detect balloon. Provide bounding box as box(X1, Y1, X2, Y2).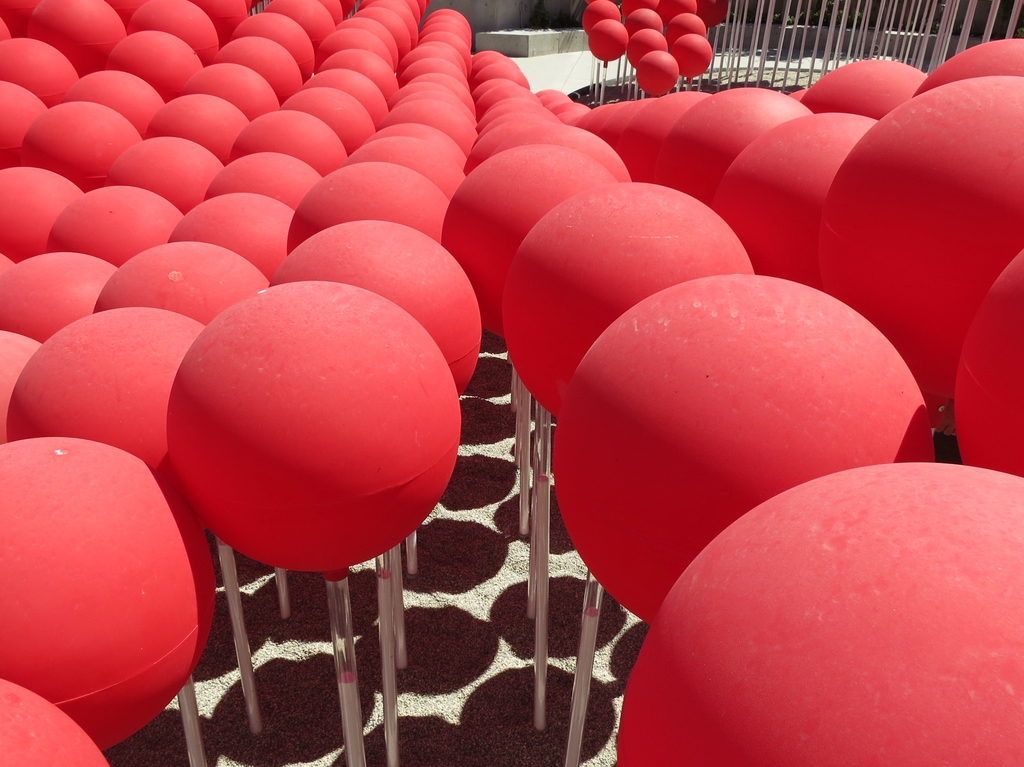
box(97, 29, 205, 101).
